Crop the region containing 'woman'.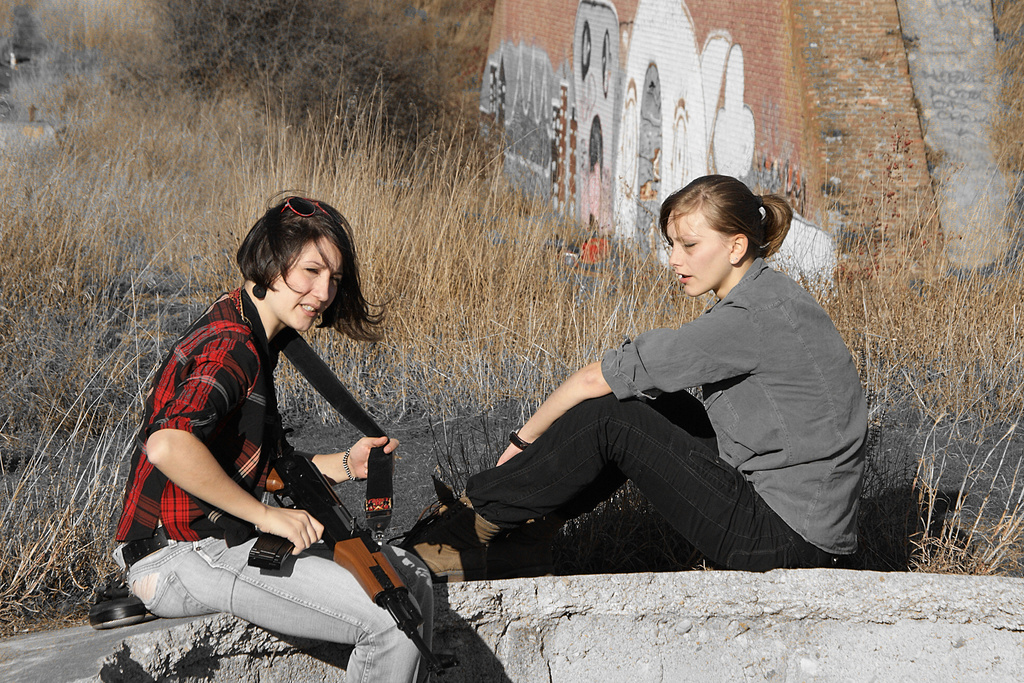
Crop region: box=[399, 174, 868, 582].
